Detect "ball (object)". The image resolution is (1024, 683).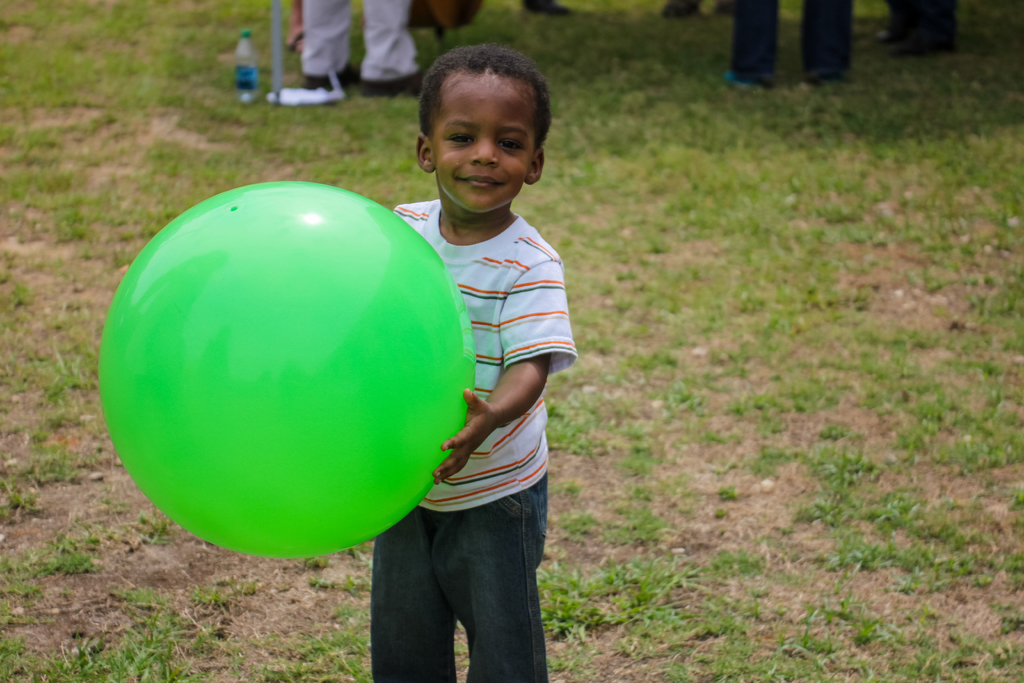
<region>100, 181, 477, 559</region>.
